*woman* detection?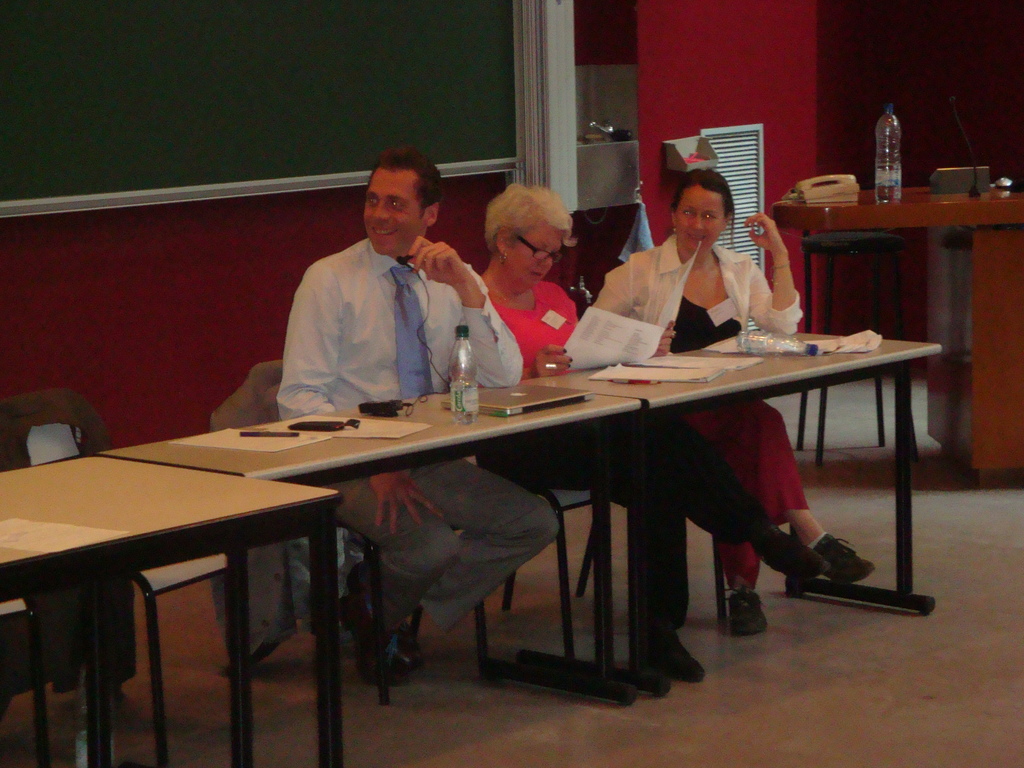
[left=473, top=178, right=826, bottom=685]
